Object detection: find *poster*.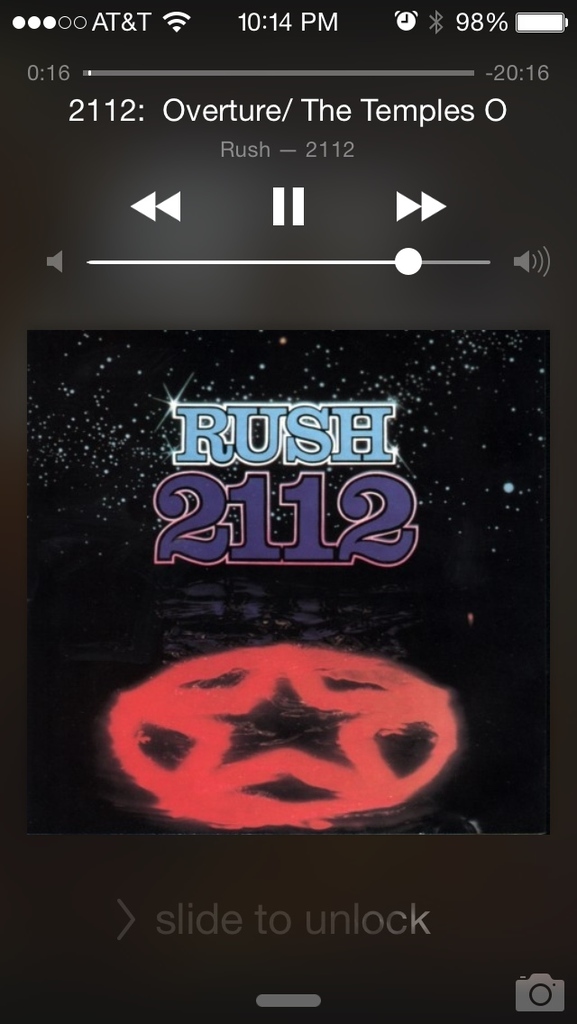
select_region(30, 325, 547, 837).
